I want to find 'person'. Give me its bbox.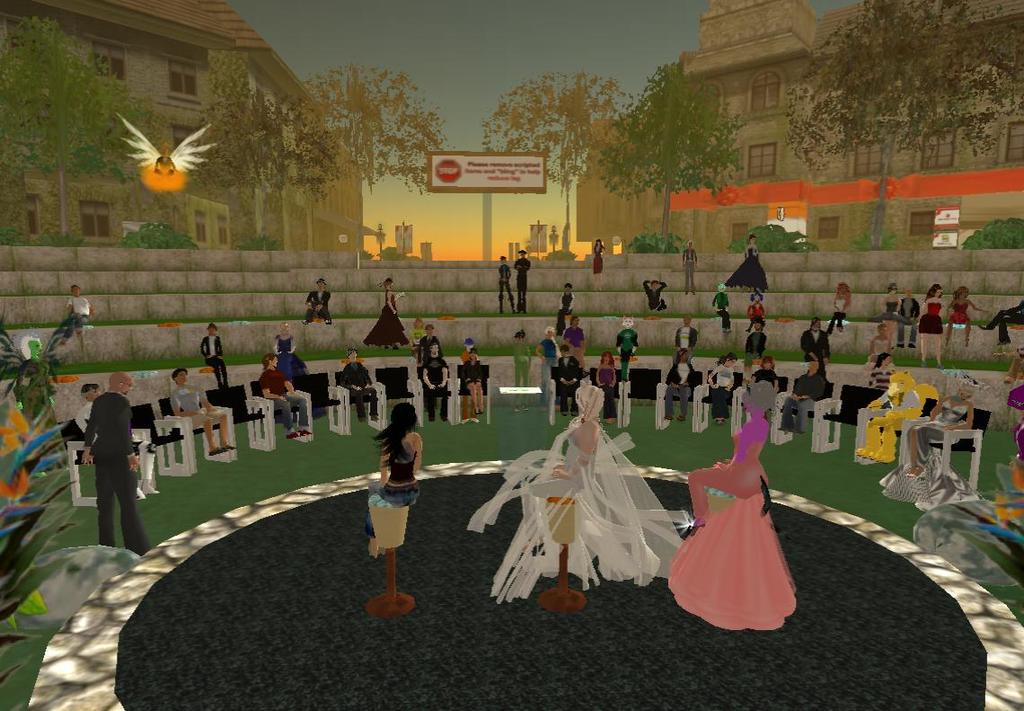
[746, 310, 767, 357].
